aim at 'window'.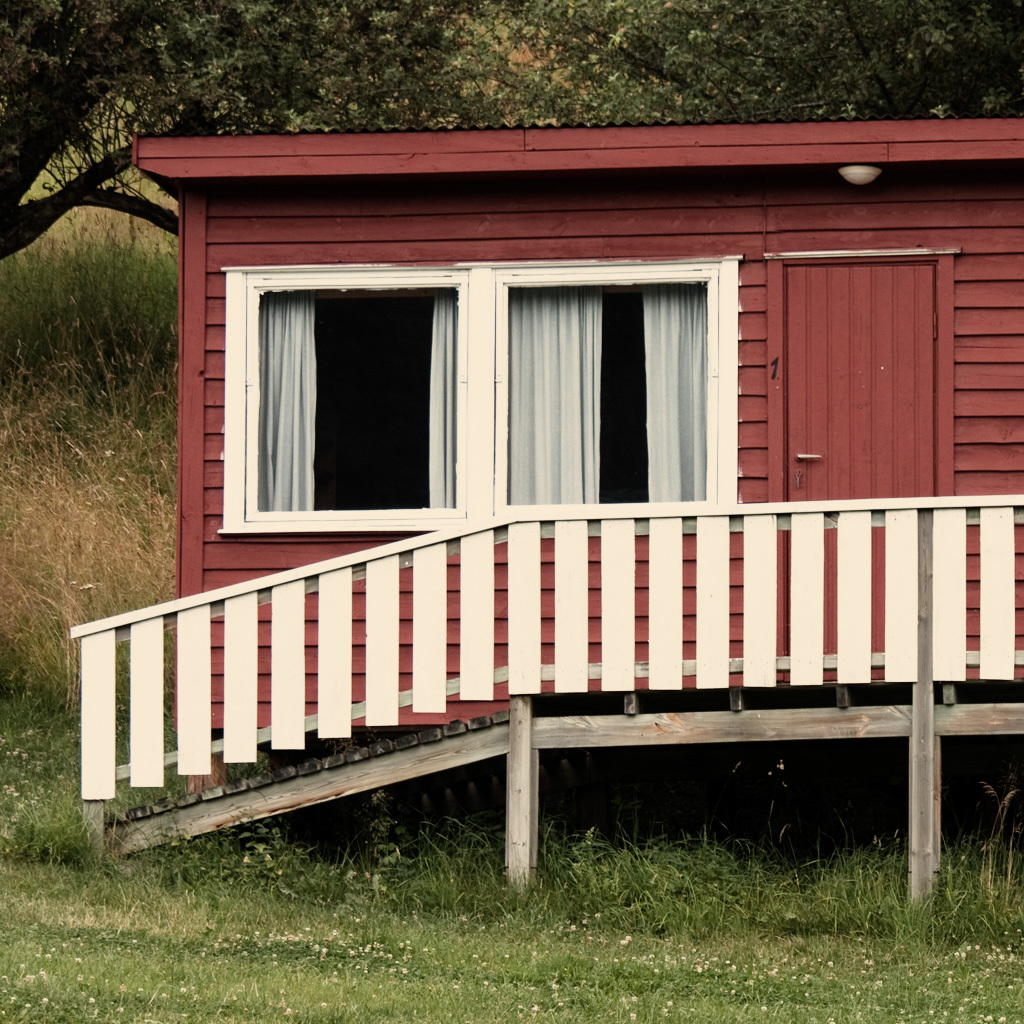
Aimed at [190, 194, 781, 556].
